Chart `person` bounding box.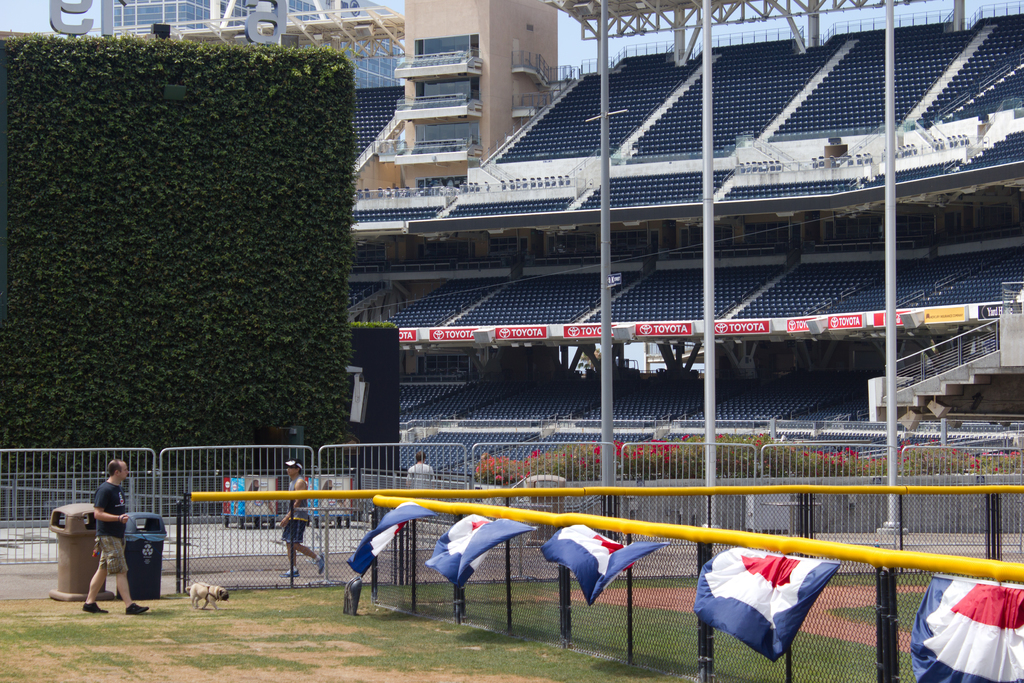
Charted: (271,457,329,577).
